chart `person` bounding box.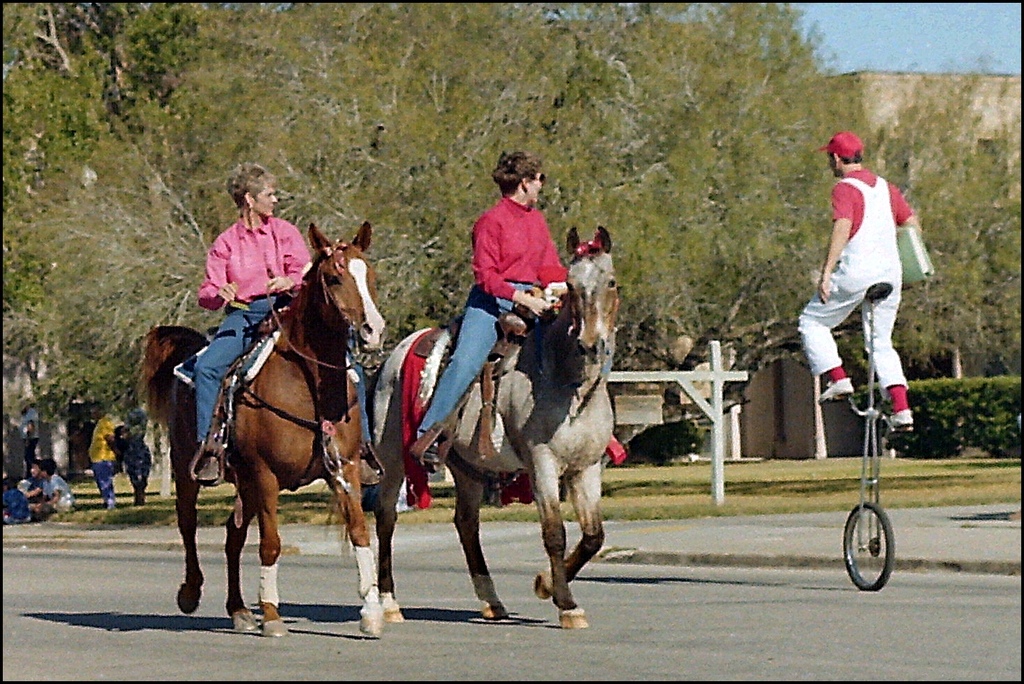
Charted: left=85, top=407, right=150, bottom=507.
